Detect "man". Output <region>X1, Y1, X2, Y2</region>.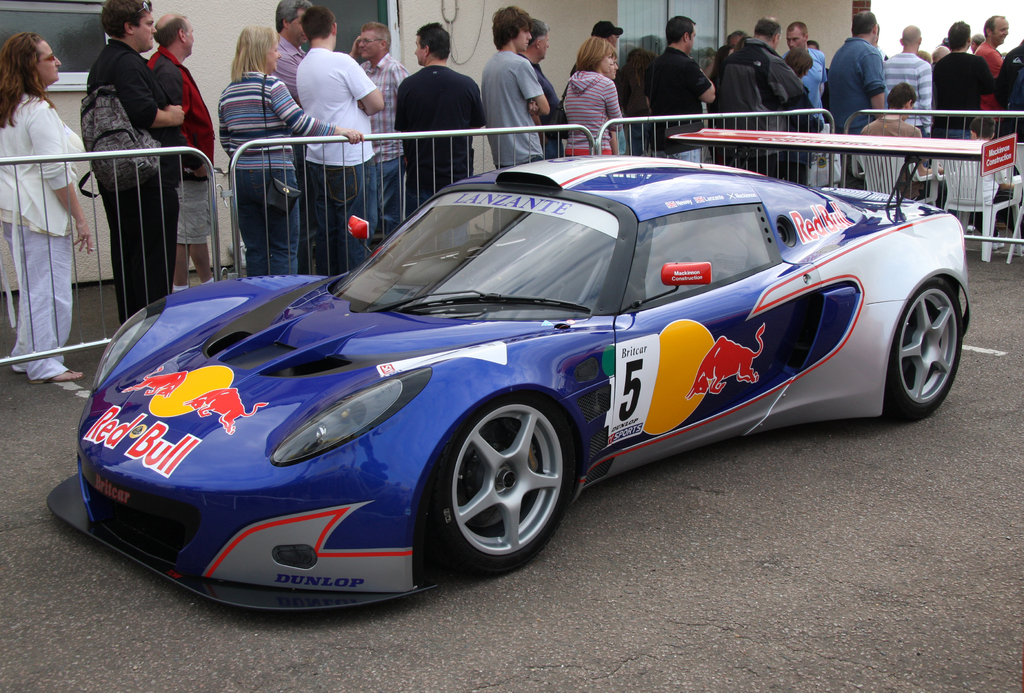
<region>483, 7, 558, 167</region>.
